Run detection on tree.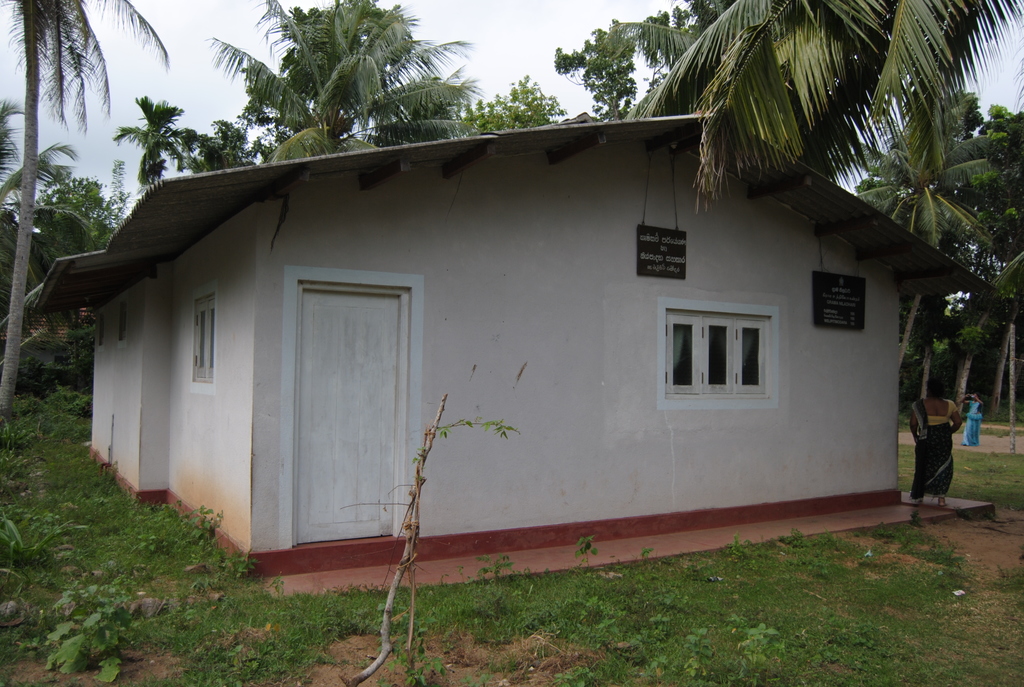
Result: box=[111, 90, 252, 192].
